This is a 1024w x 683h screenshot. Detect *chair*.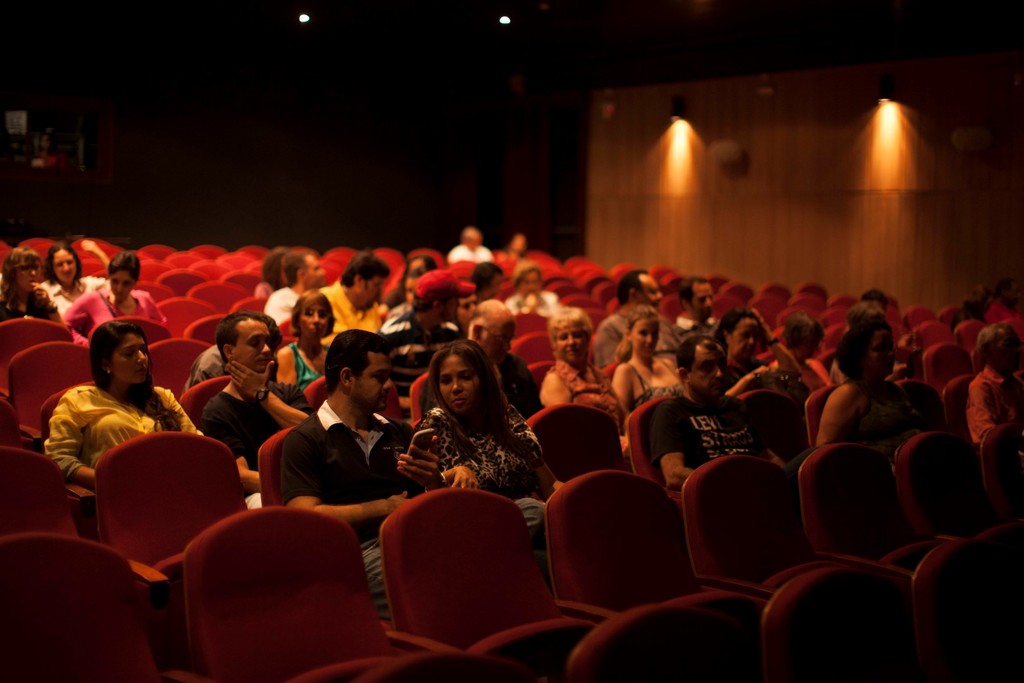
bbox=[984, 423, 1023, 533].
